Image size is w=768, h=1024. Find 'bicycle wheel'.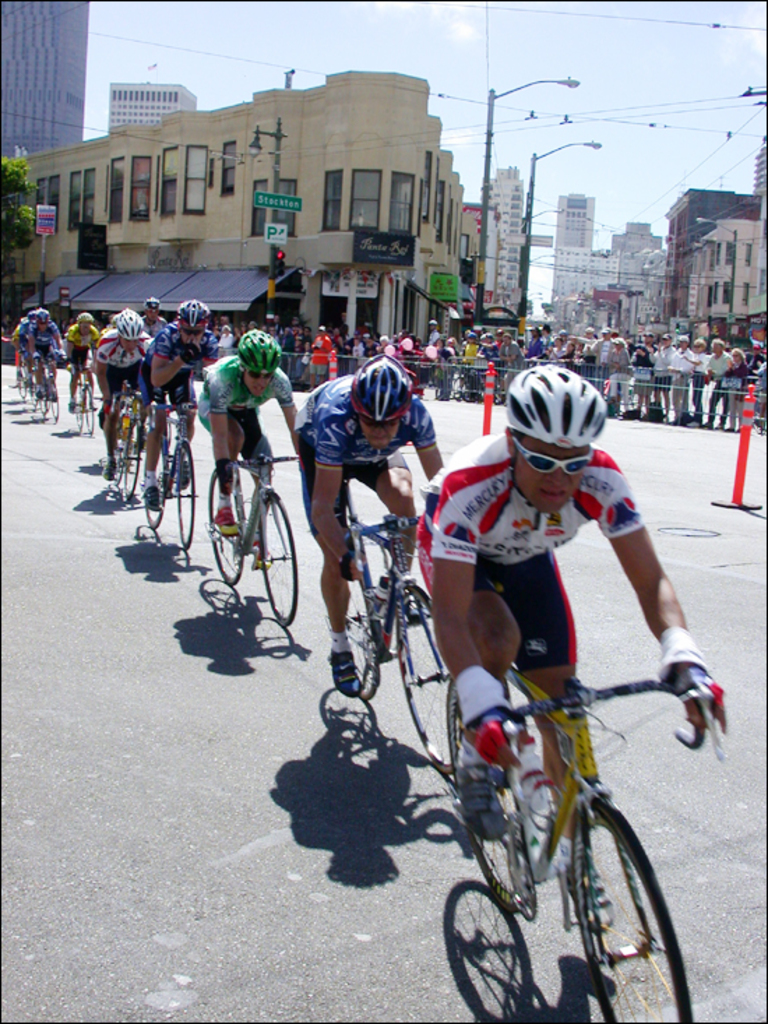
x1=493 y1=388 x2=504 y2=407.
